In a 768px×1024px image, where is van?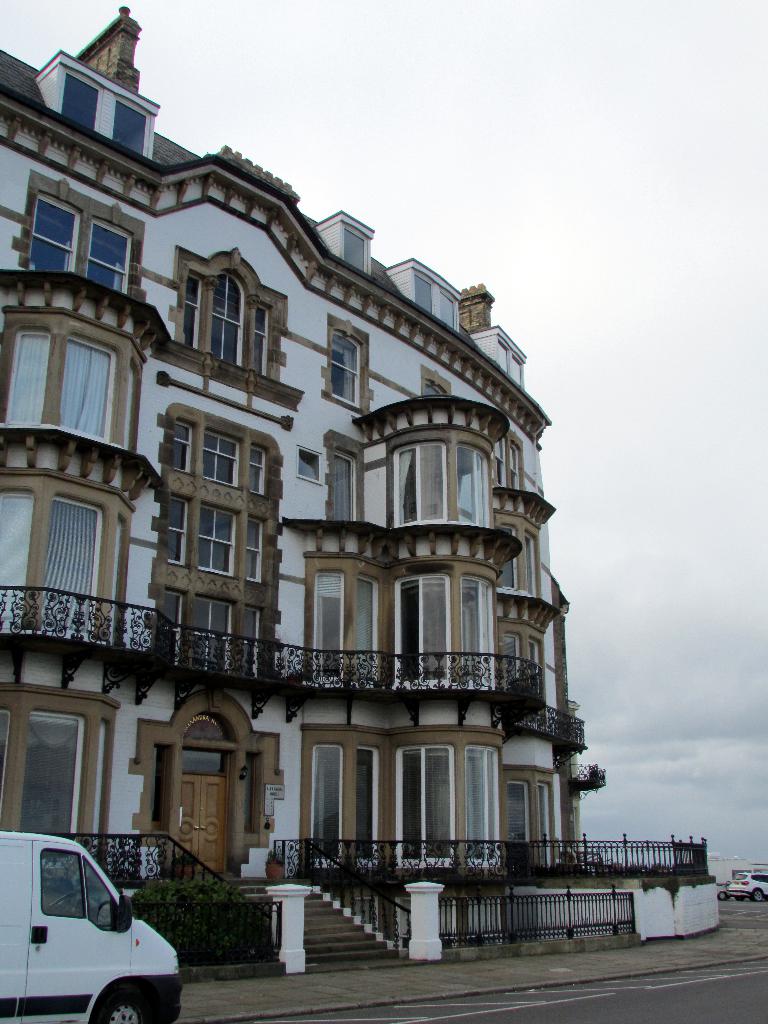
[x1=0, y1=829, x2=184, y2=1023].
